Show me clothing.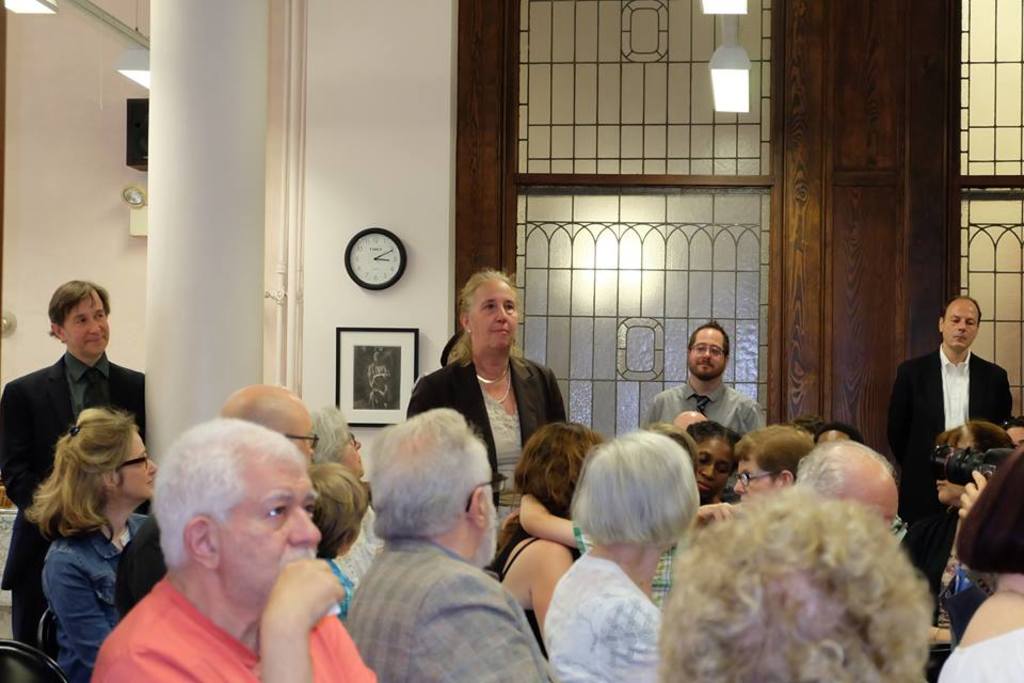
clothing is here: pyautogui.locateOnScreen(335, 502, 541, 677).
